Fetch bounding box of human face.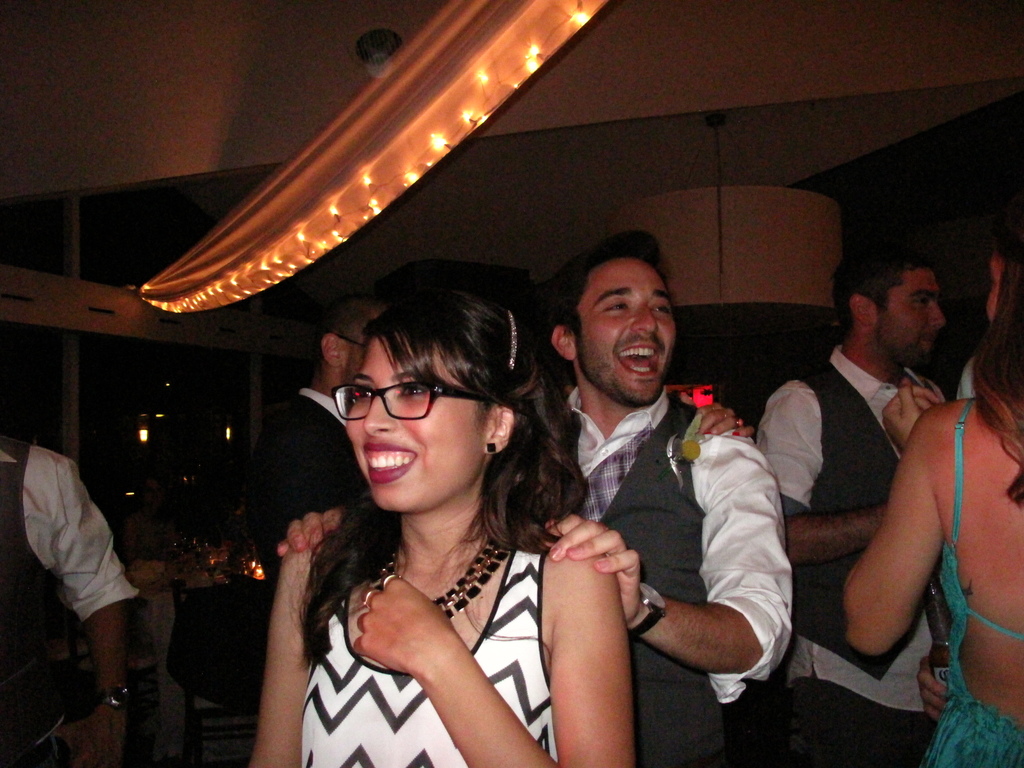
Bbox: bbox(572, 259, 685, 410).
